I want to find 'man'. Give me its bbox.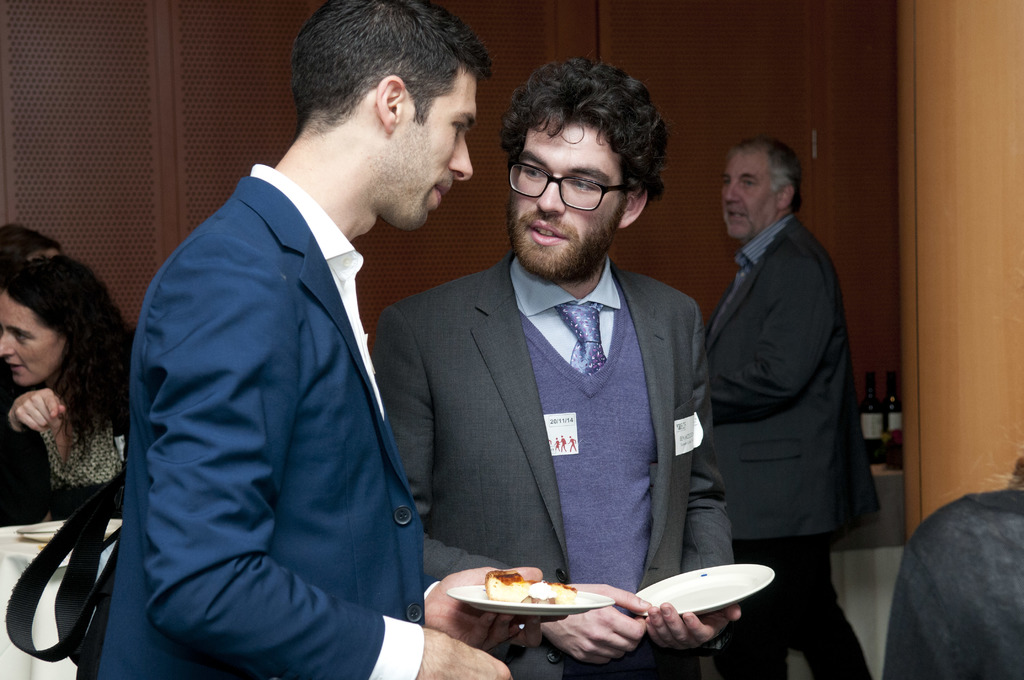
x1=96 y1=3 x2=484 y2=679.
